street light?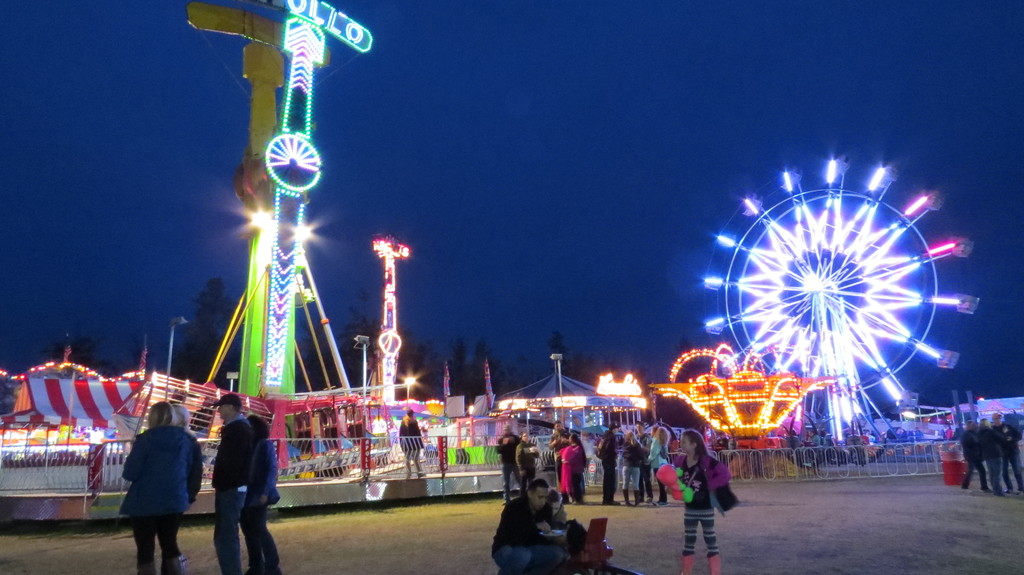
left=221, top=368, right=237, bottom=392
